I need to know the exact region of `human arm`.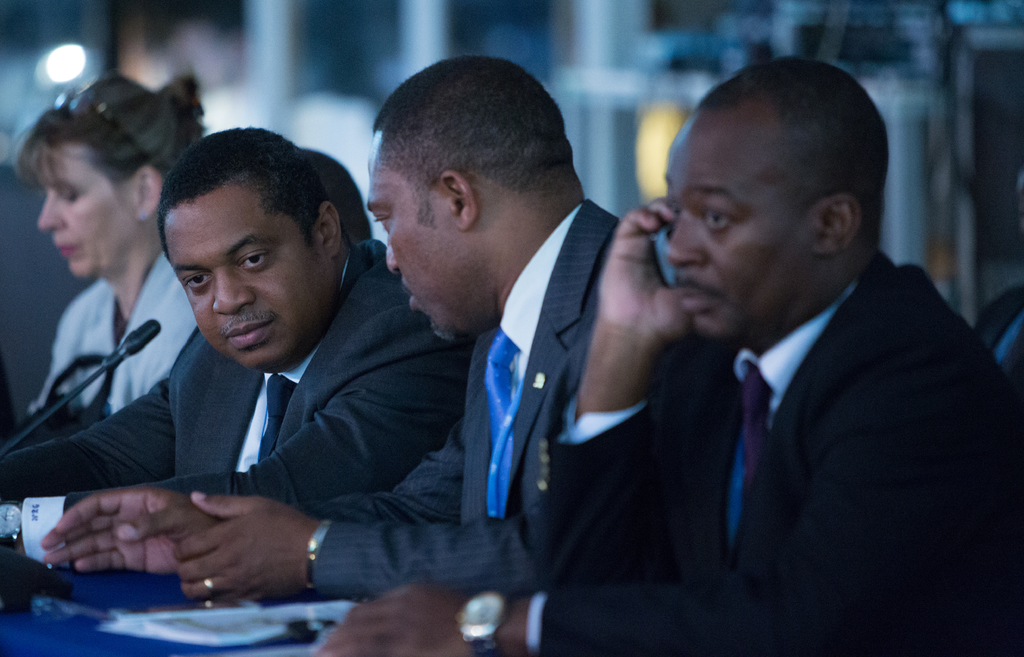
Region: pyautogui.locateOnScreen(573, 194, 692, 420).
